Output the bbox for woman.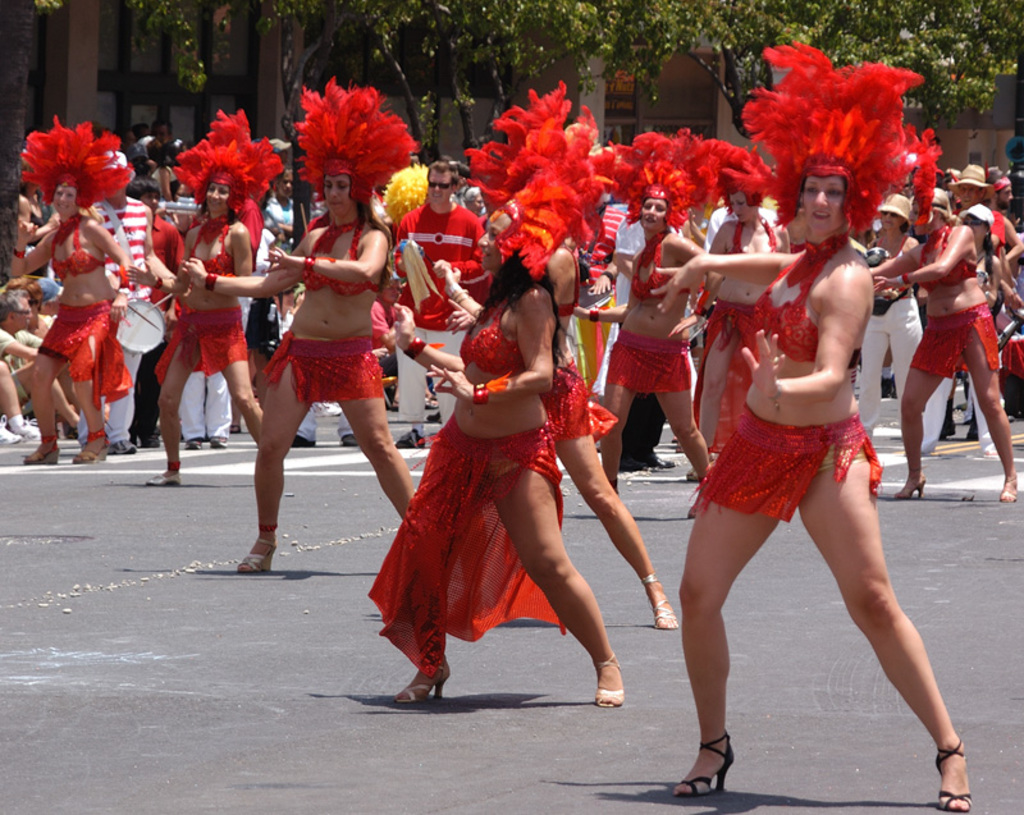
434/228/677/633.
